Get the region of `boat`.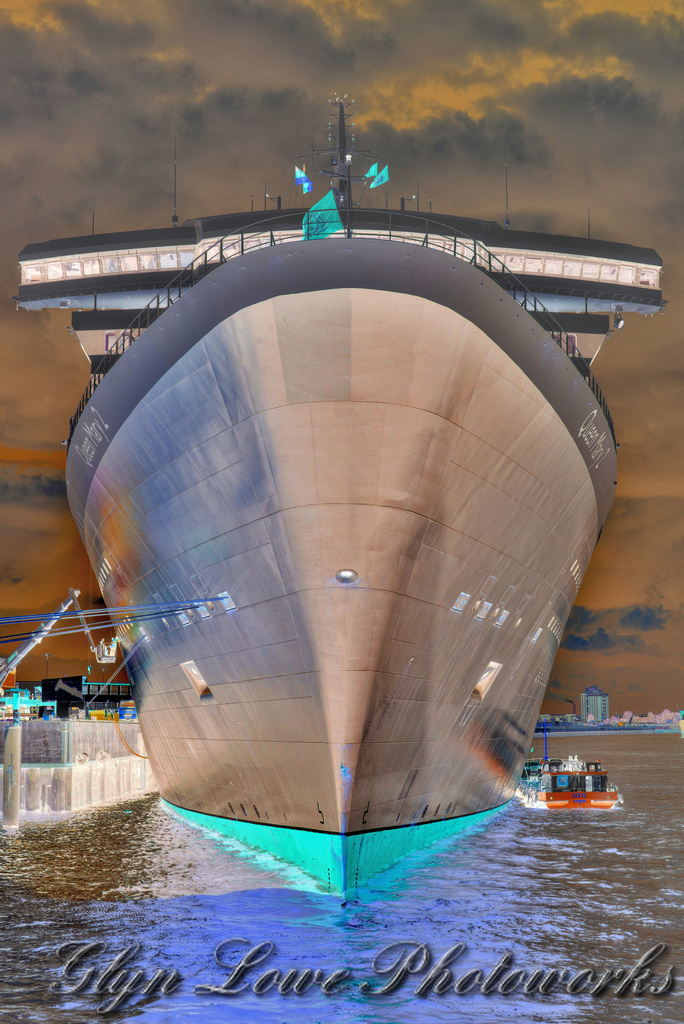
[x1=536, y1=756, x2=636, y2=818].
